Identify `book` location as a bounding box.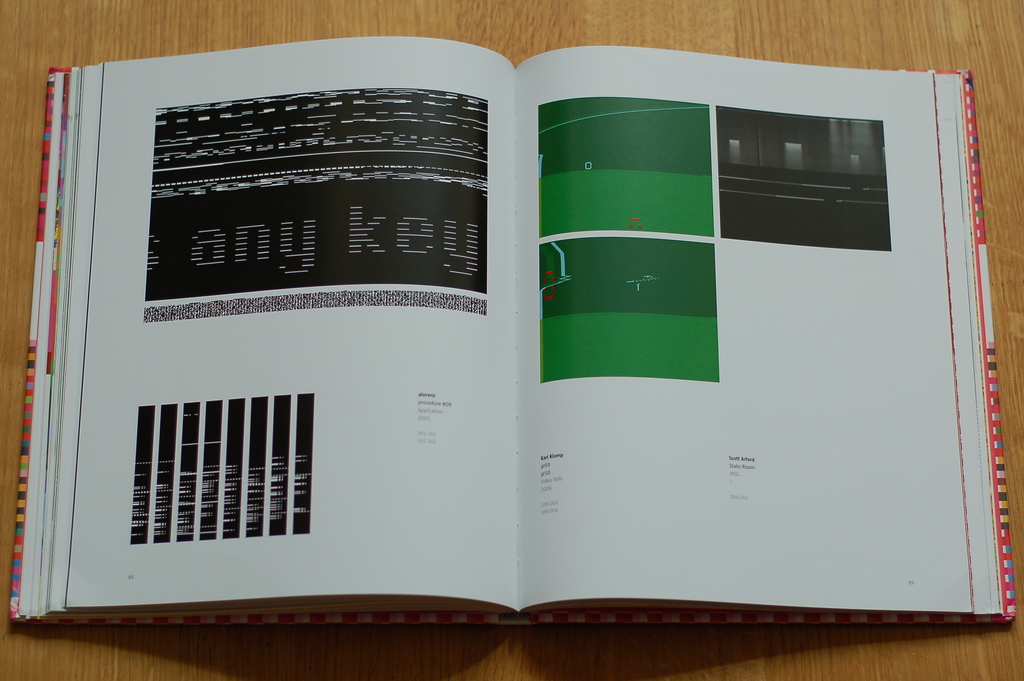
box(27, 50, 1012, 628).
